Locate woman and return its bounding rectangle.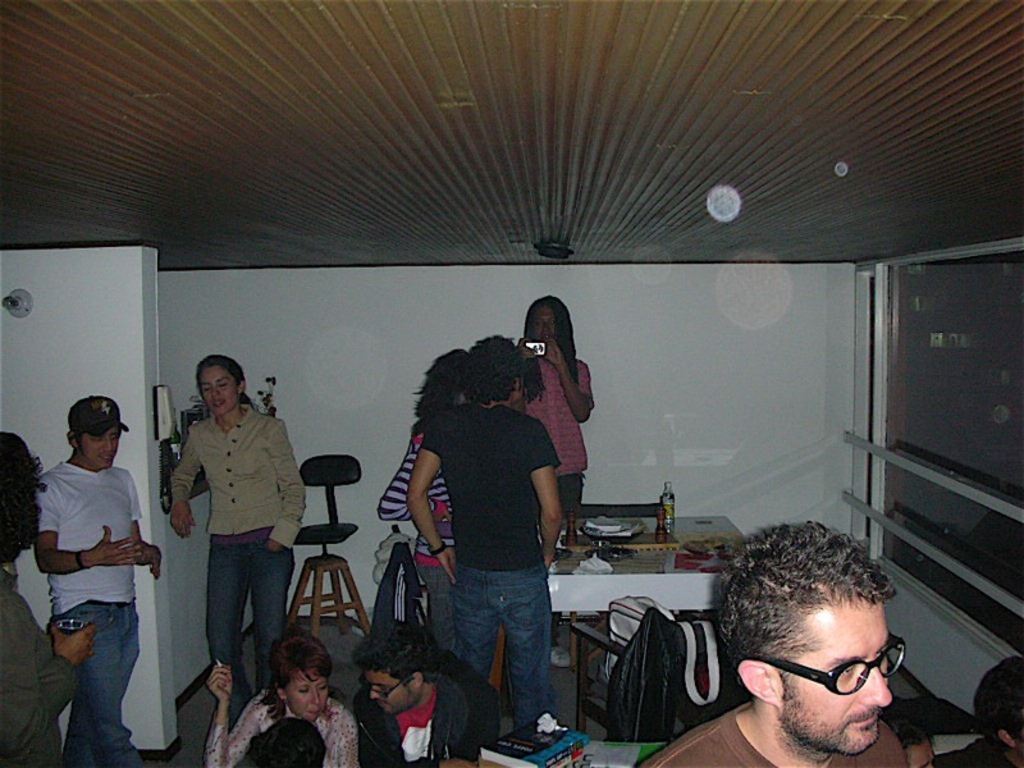
(209, 626, 361, 767).
